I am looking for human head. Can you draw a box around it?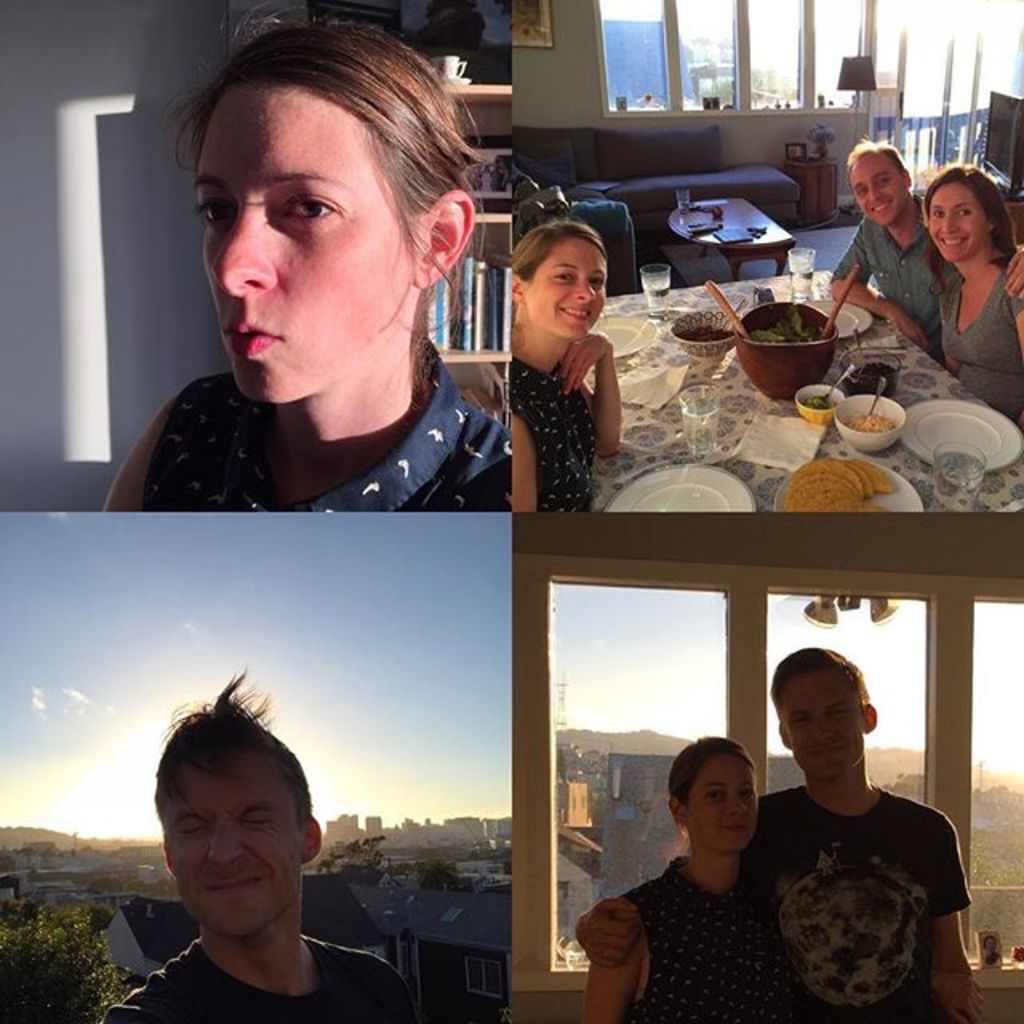
Sure, the bounding box is x1=507, y1=222, x2=610, y2=341.
